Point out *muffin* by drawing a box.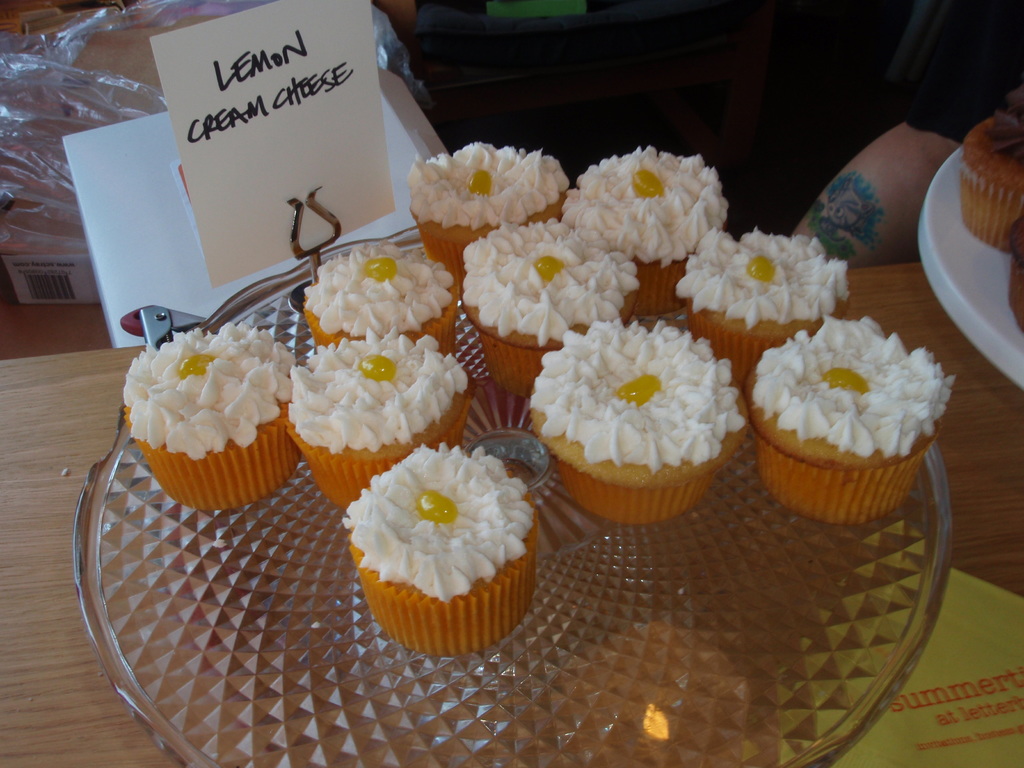
x1=742, y1=314, x2=952, y2=525.
